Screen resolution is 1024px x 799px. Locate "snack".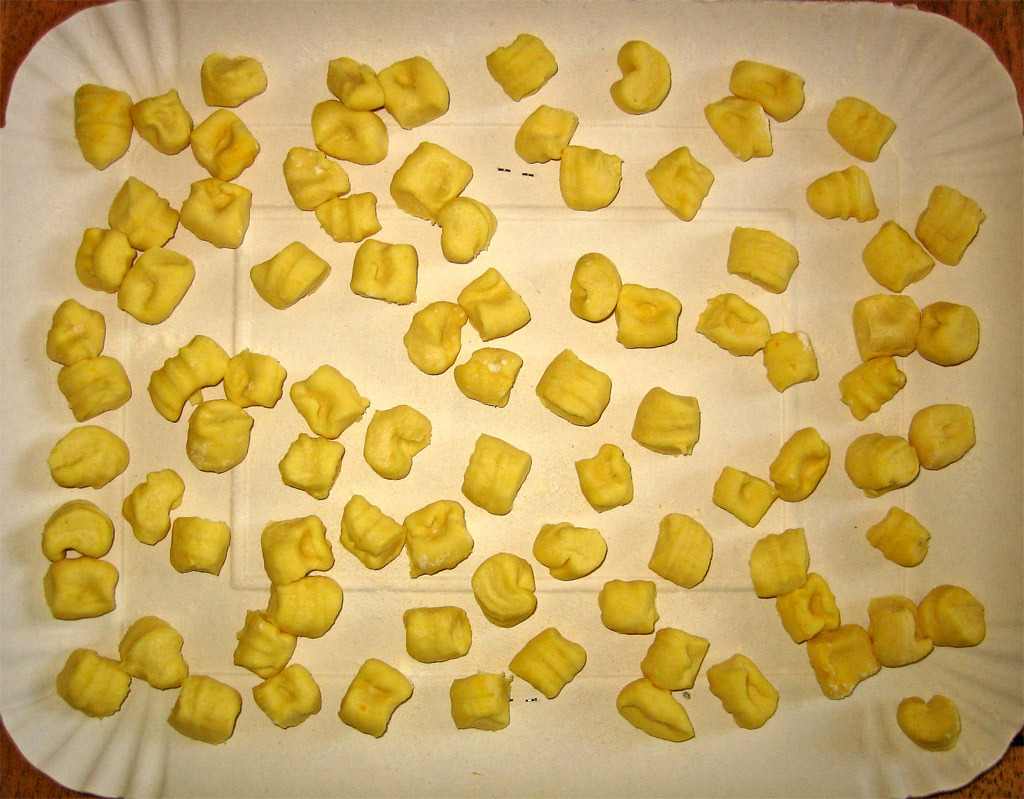
289:148:351:209.
